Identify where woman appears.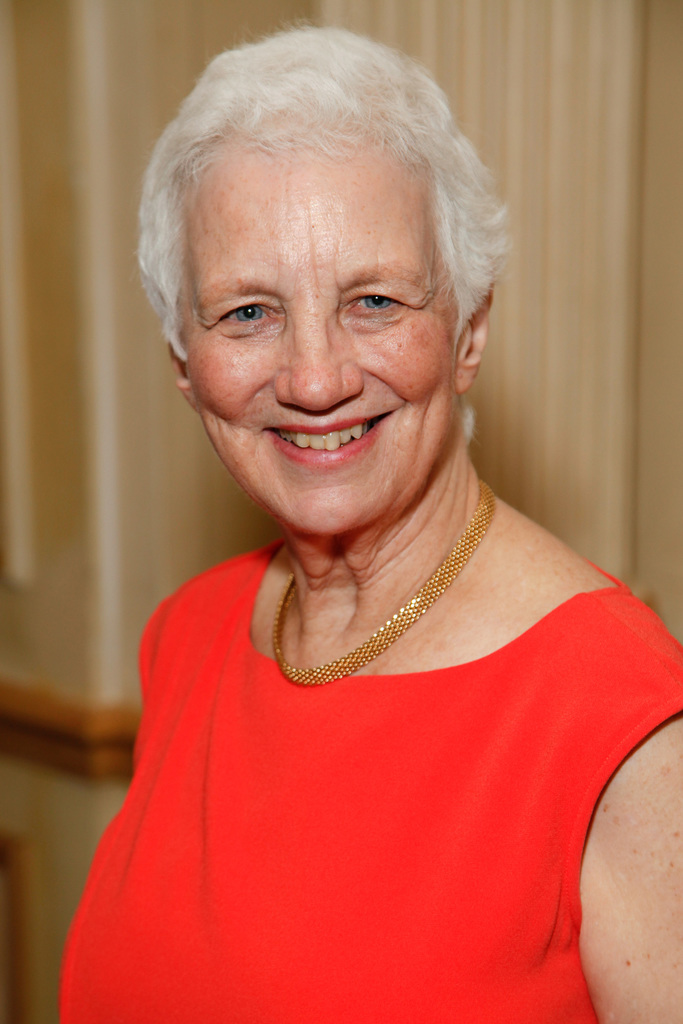
Appears at 65:2:623:1023.
